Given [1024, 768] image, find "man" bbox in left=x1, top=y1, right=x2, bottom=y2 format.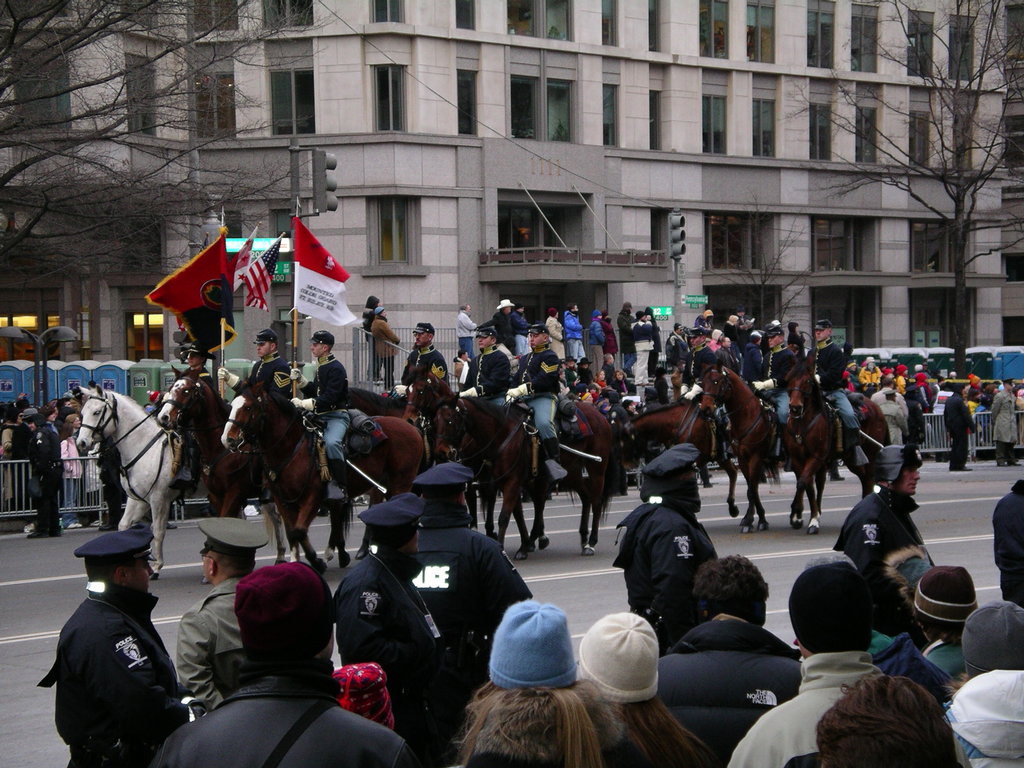
left=506, top=321, right=563, bottom=488.
